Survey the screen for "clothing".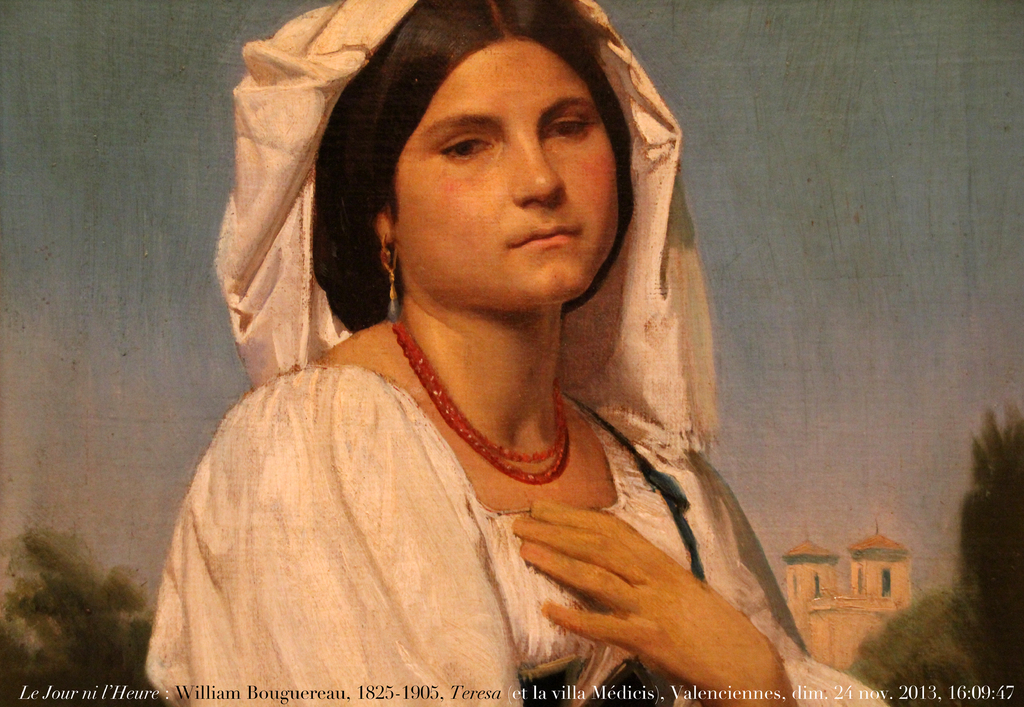
Survey found: <box>185,150,845,698</box>.
